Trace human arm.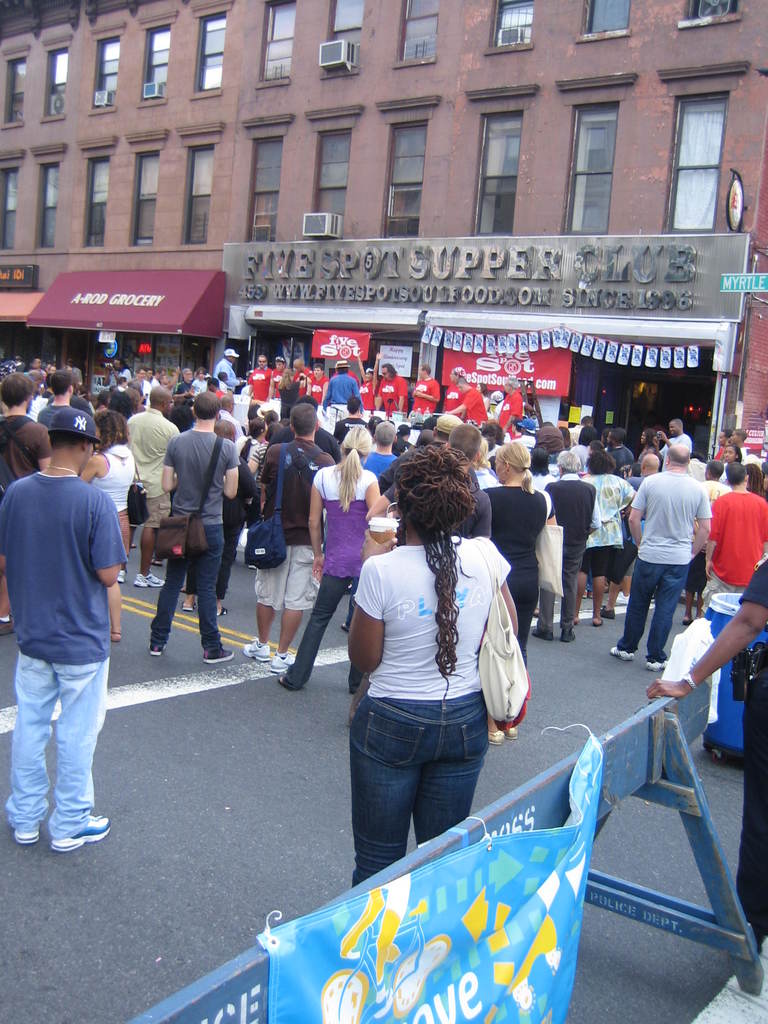
Traced to [left=317, top=378, right=330, bottom=414].
